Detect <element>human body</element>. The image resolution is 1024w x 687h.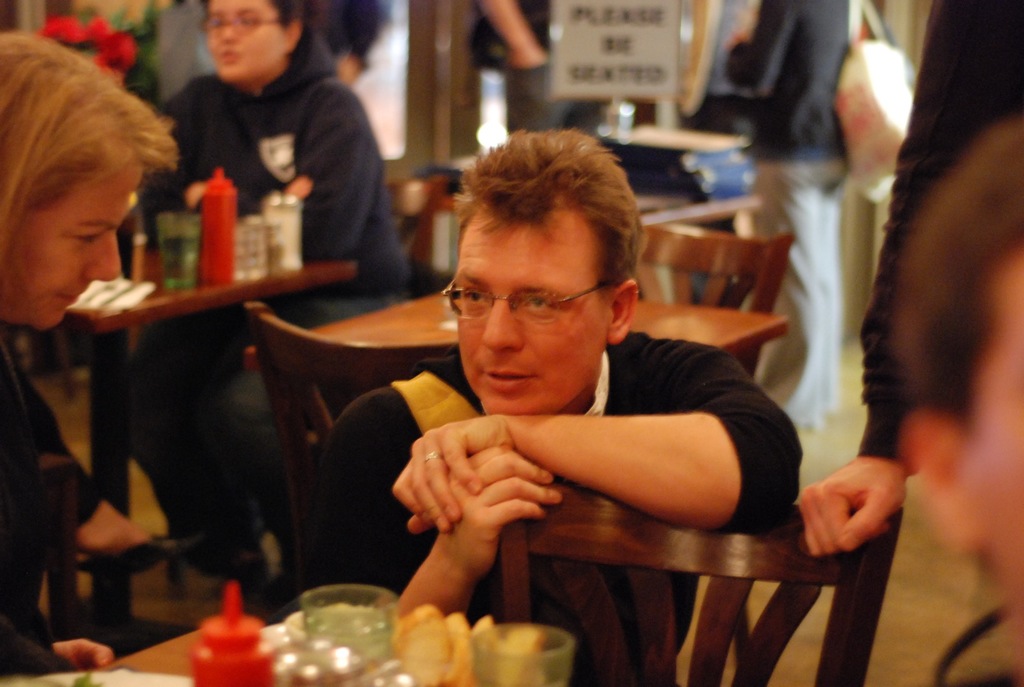
bbox(160, 1, 415, 593).
